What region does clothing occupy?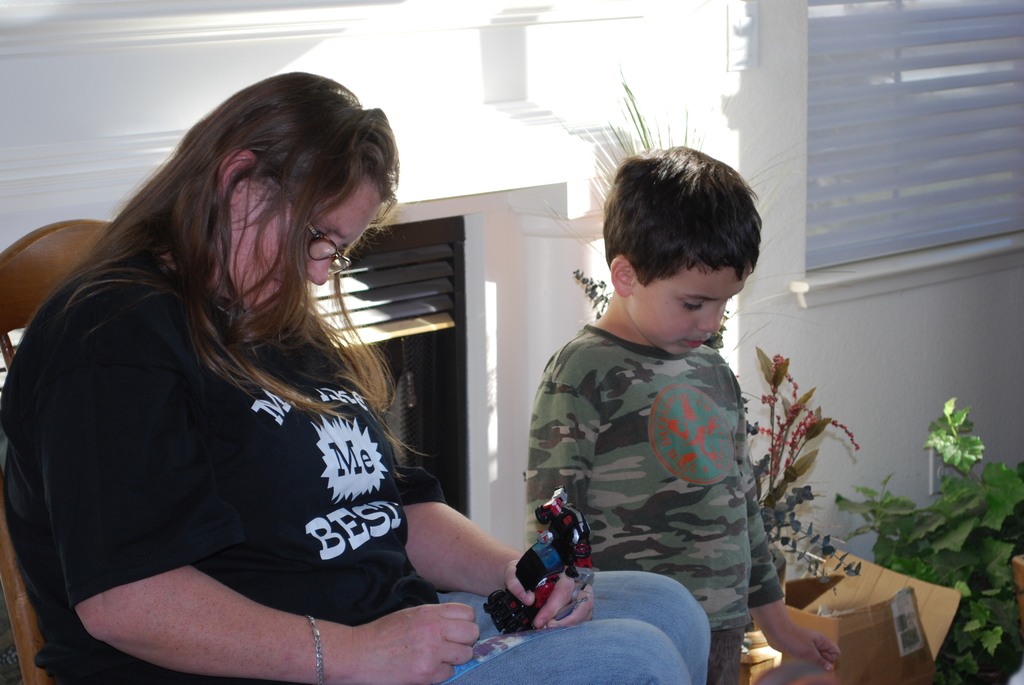
box=[0, 248, 710, 684].
